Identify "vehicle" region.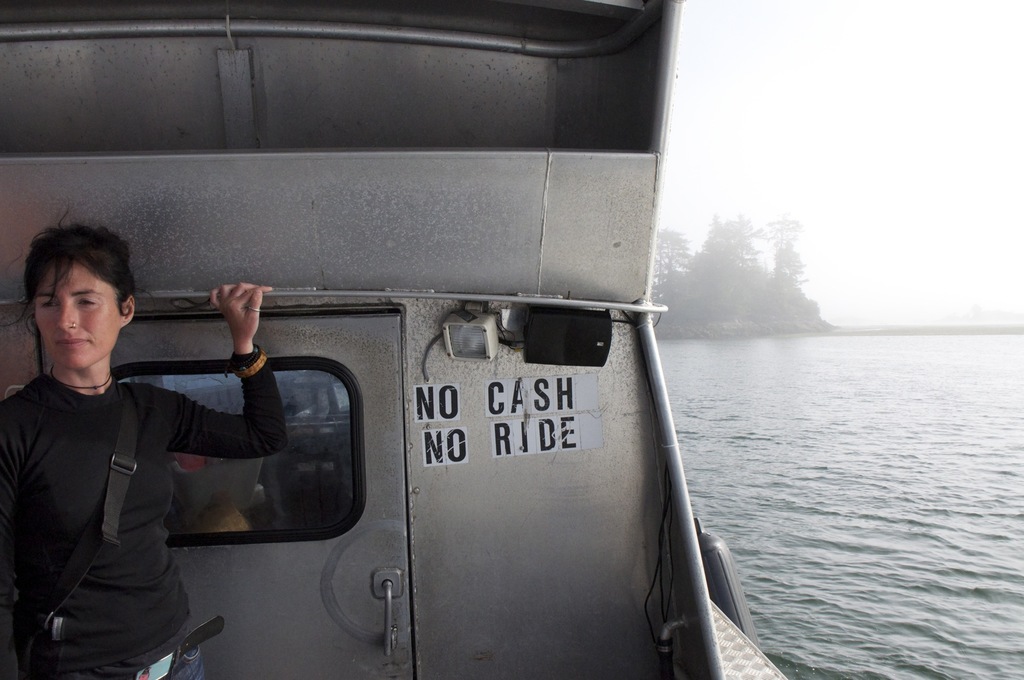
Region: pyautogui.locateOnScreen(15, 108, 803, 679).
